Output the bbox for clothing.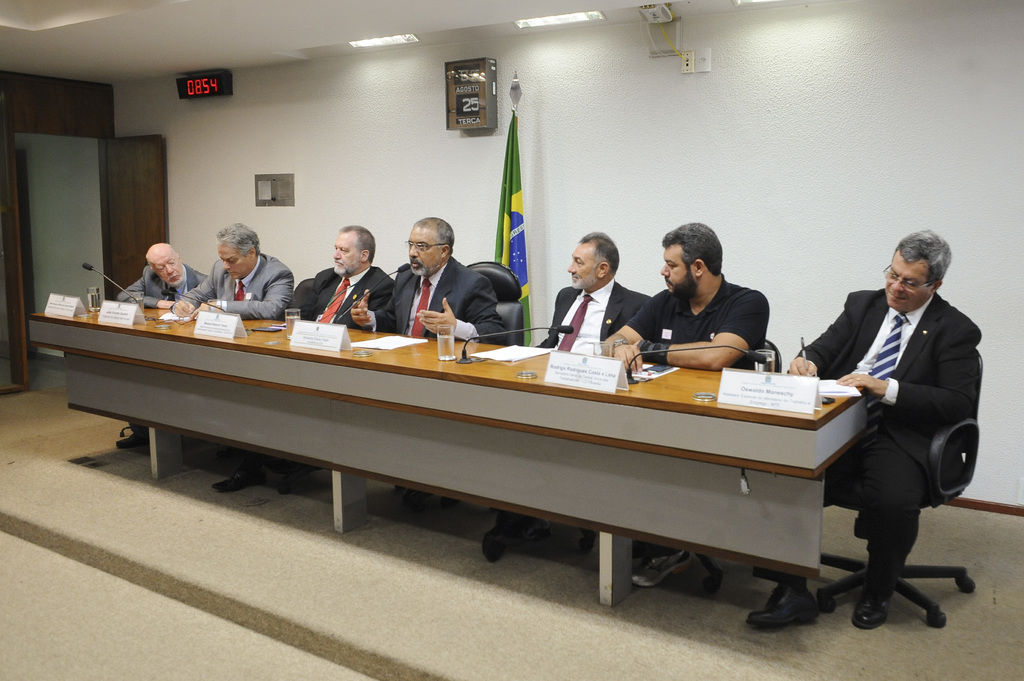
detection(182, 253, 300, 323).
